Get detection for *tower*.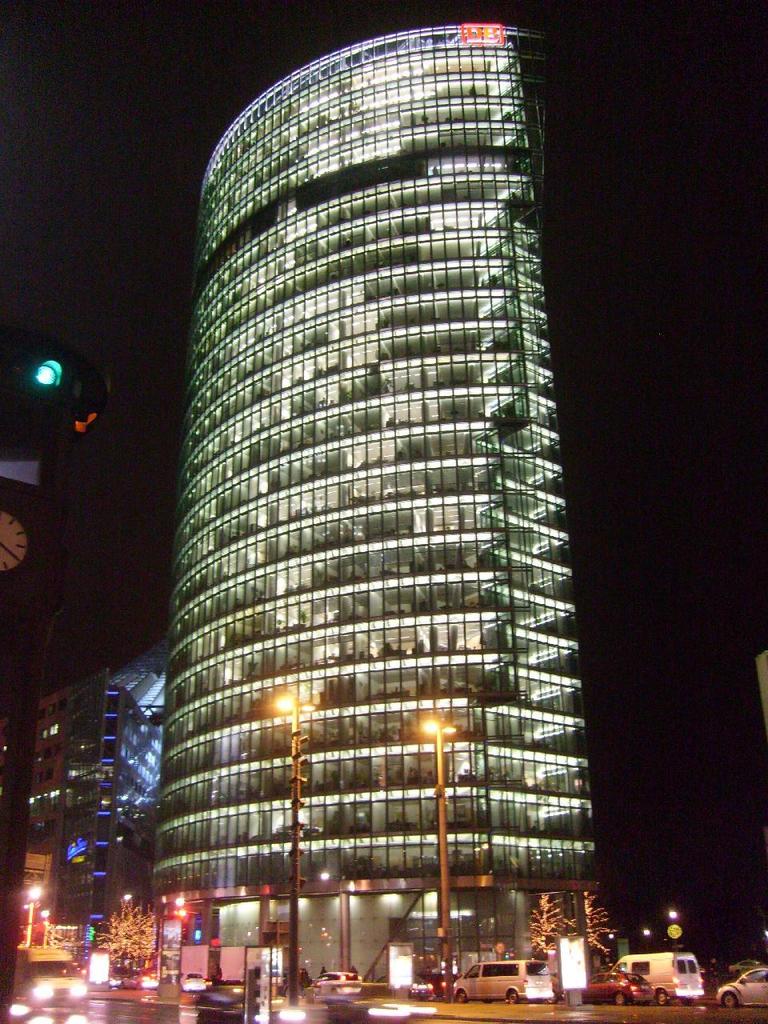
Detection: (110, 0, 646, 1008).
